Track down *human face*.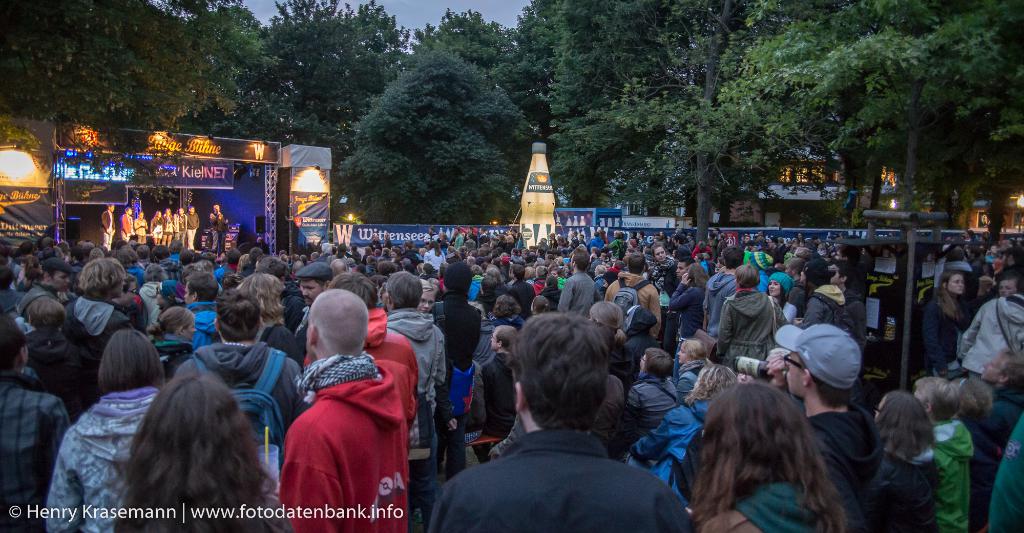
Tracked to rect(783, 352, 807, 392).
